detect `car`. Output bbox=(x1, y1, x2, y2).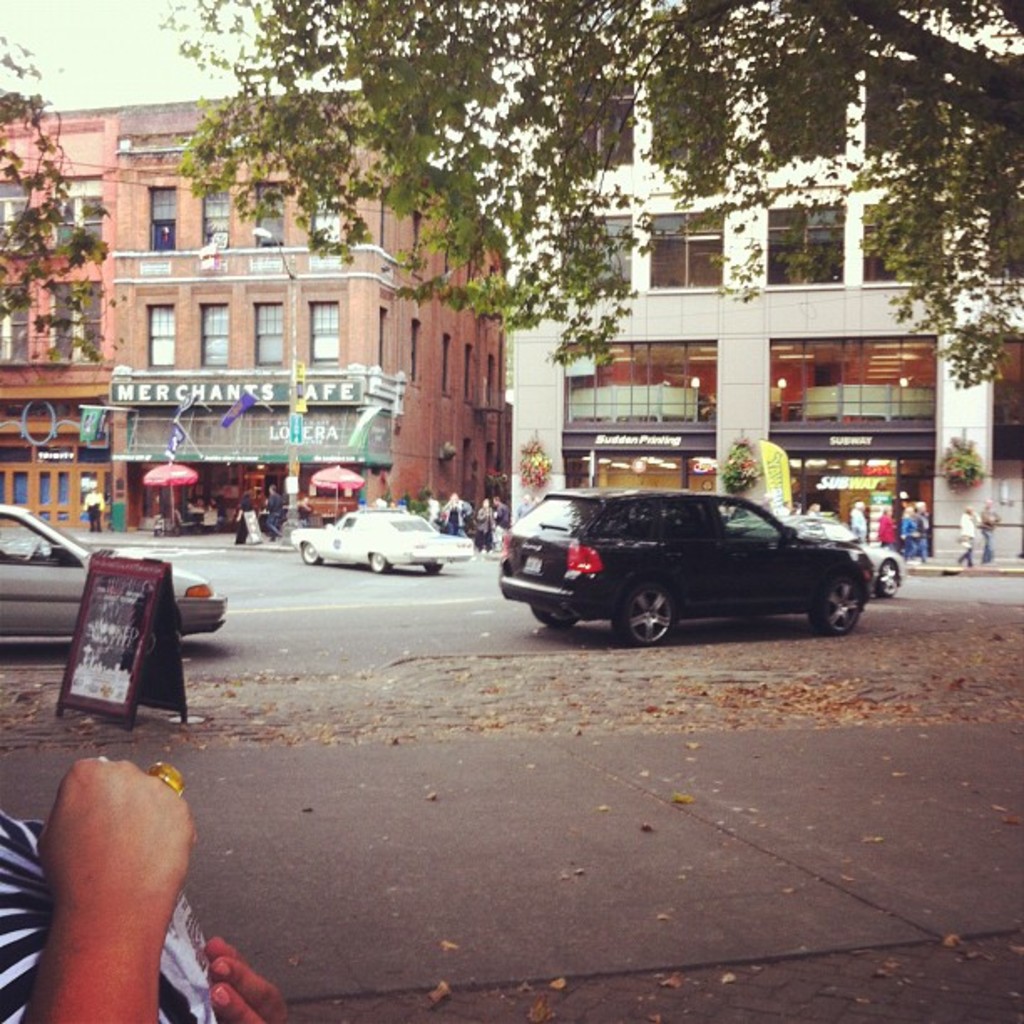
bbox=(500, 487, 870, 644).
